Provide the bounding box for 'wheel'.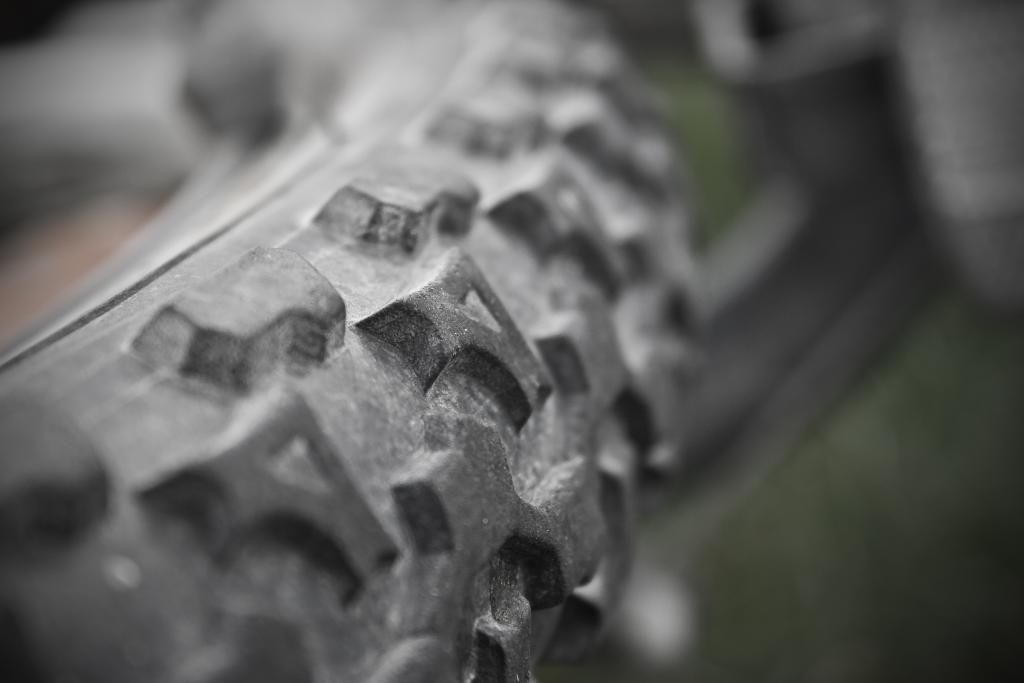
x1=0, y1=0, x2=998, y2=682.
